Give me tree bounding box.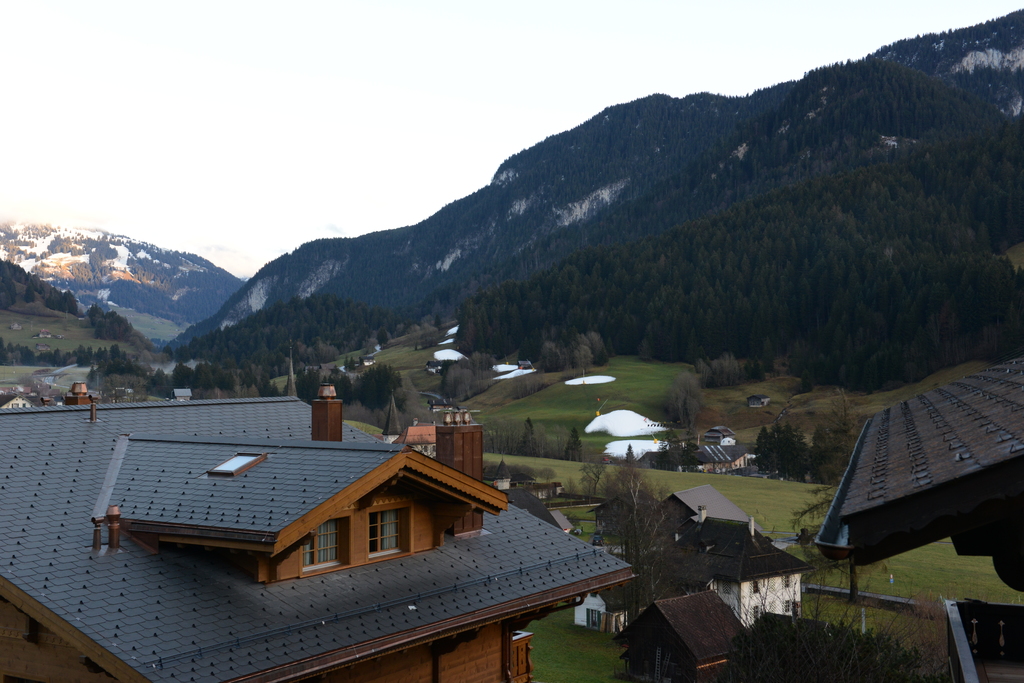
(792,394,888,600).
